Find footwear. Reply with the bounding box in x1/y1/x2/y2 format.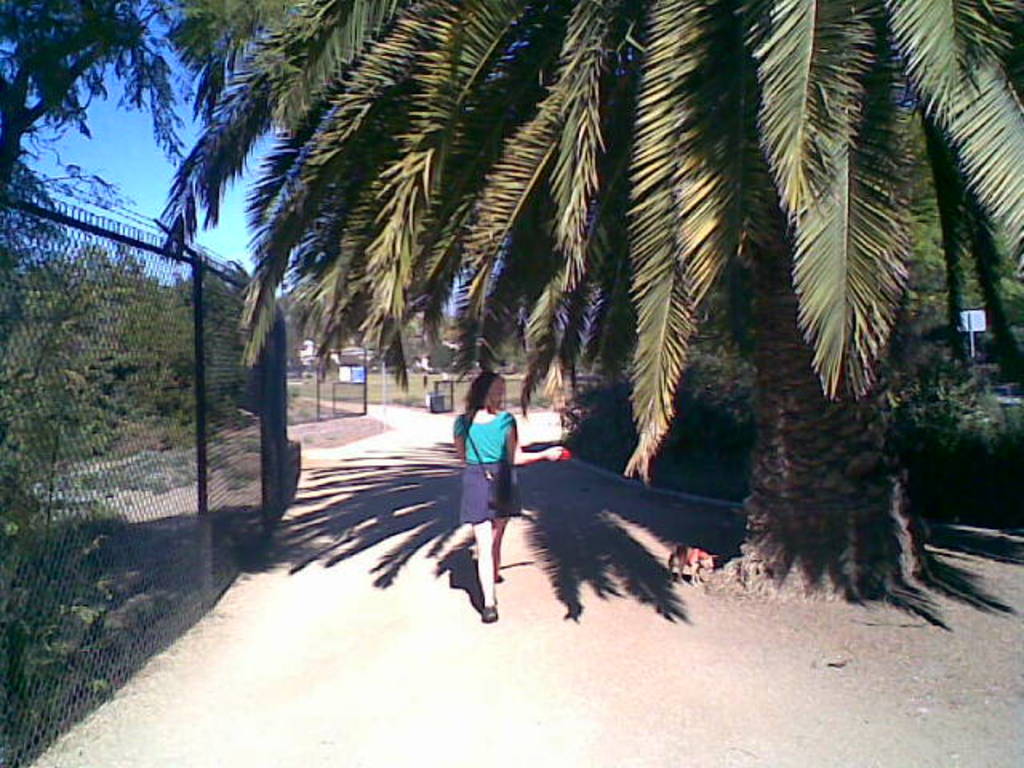
482/600/501/626.
